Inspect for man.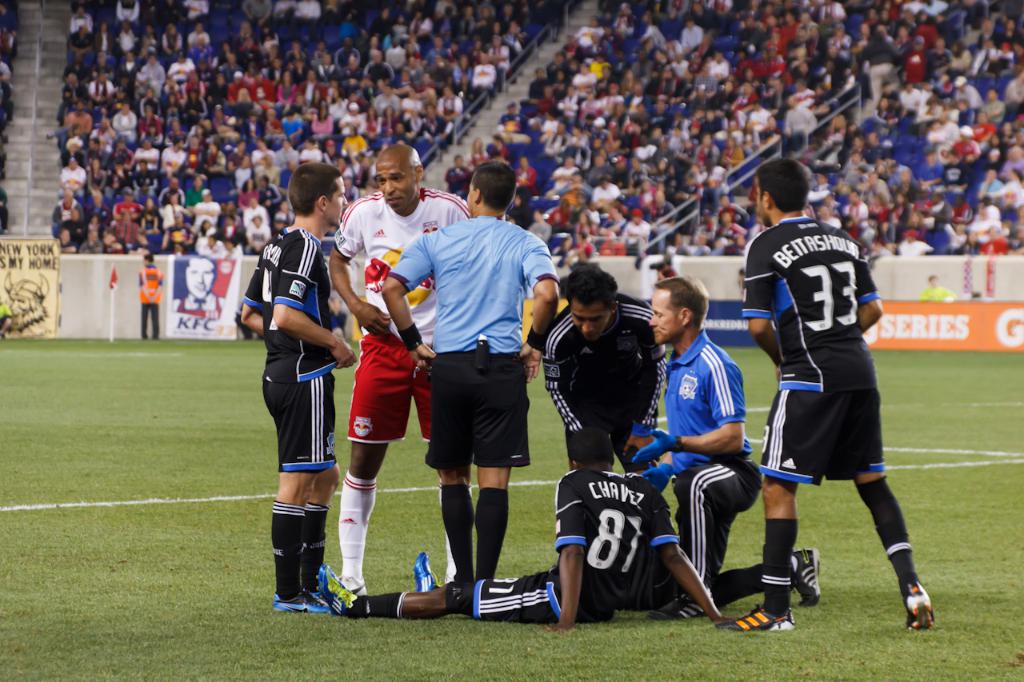
Inspection: (234,161,361,611).
